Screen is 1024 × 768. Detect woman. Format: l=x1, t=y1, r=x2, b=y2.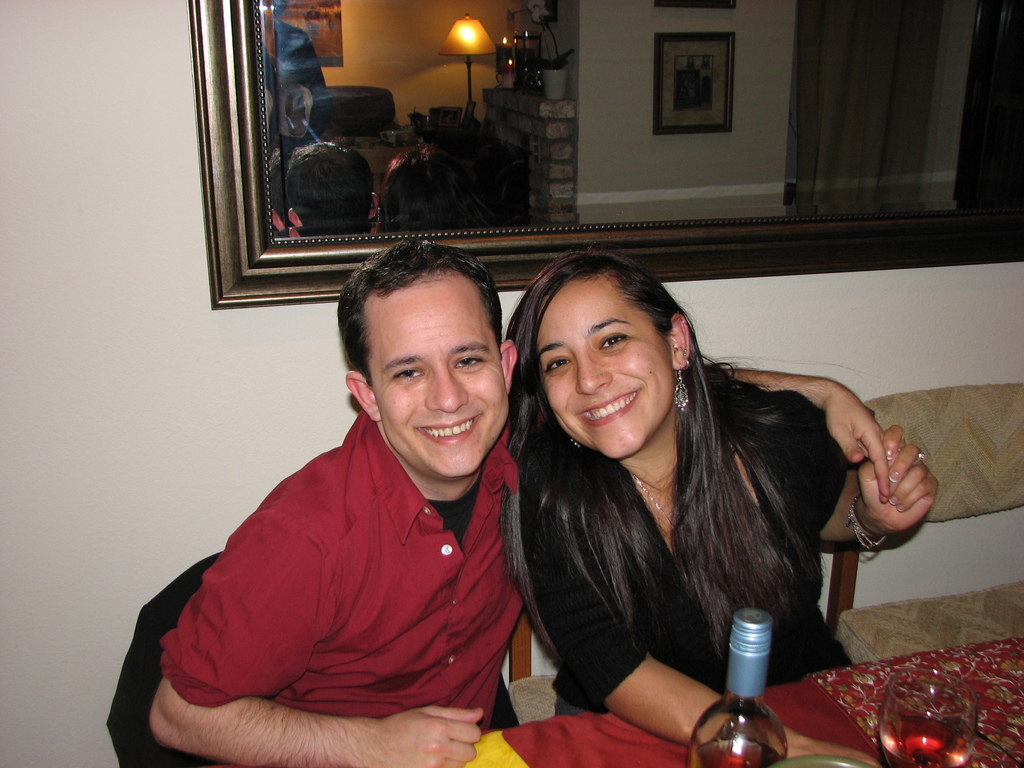
l=490, t=253, r=929, b=767.
